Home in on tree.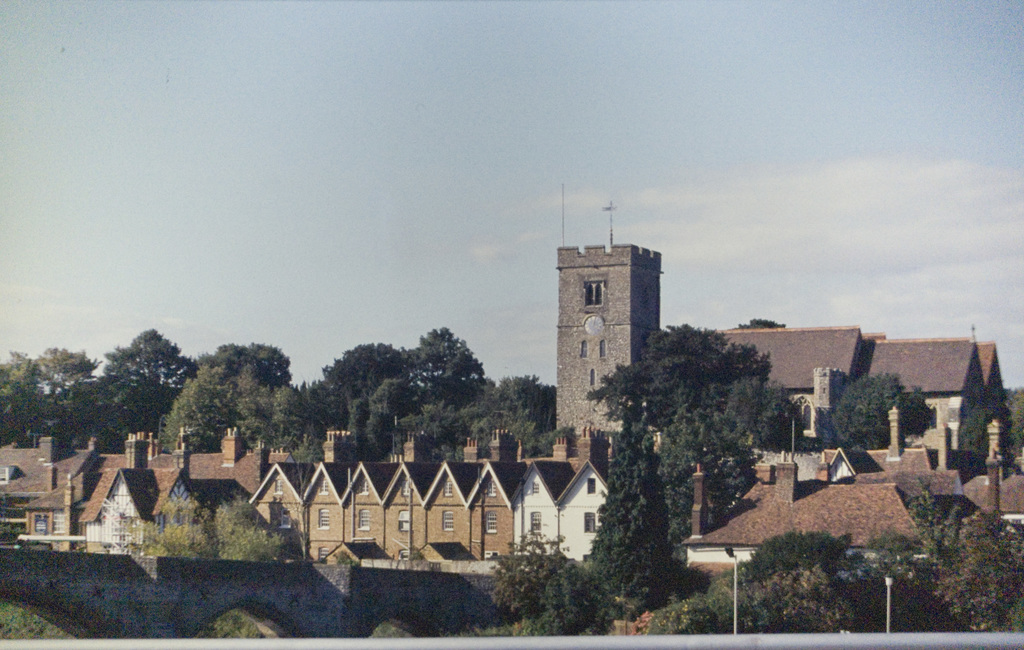
Homed in at [399, 331, 486, 383].
